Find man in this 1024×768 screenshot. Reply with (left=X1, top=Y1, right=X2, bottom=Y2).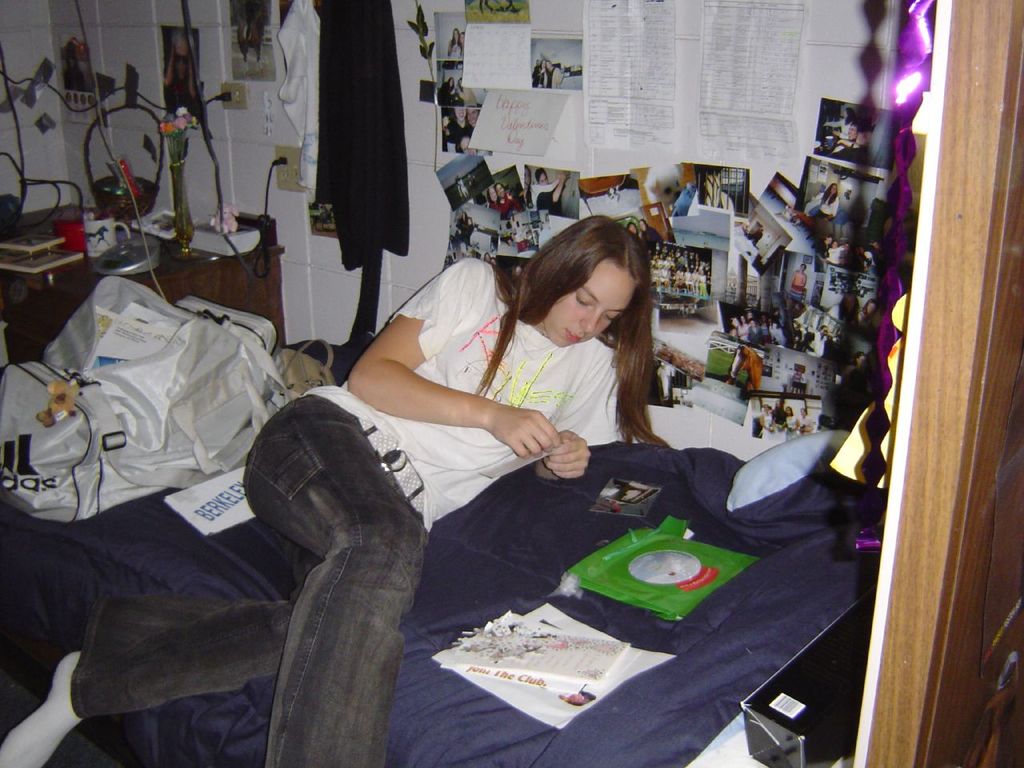
(left=845, top=126, right=858, bottom=143).
